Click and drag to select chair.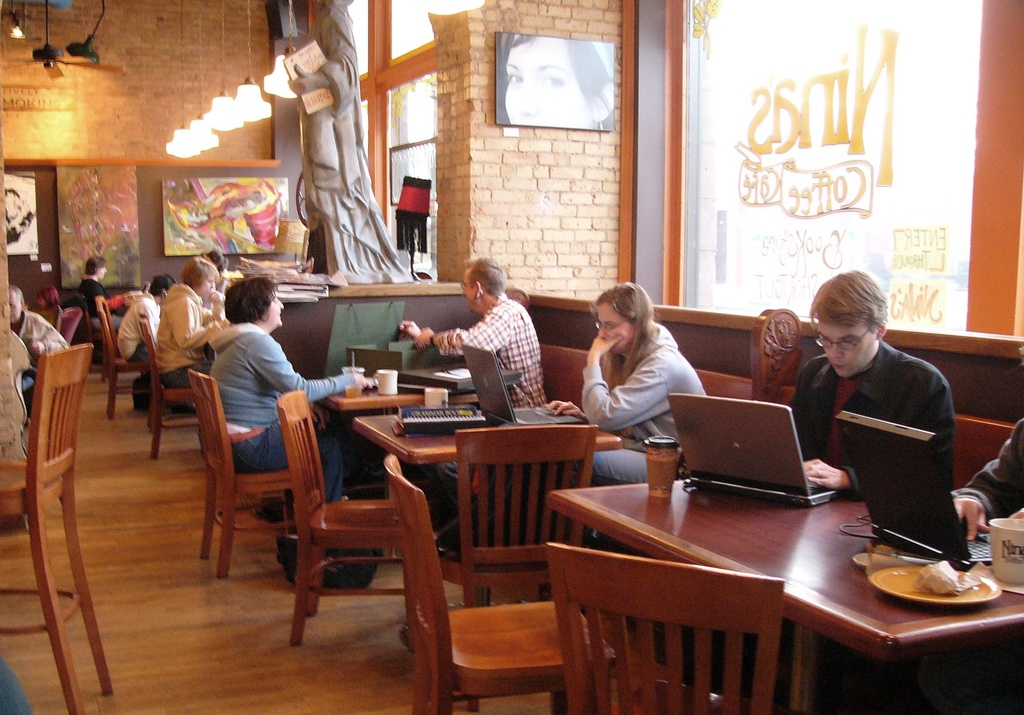
Selection: (193,378,289,584).
